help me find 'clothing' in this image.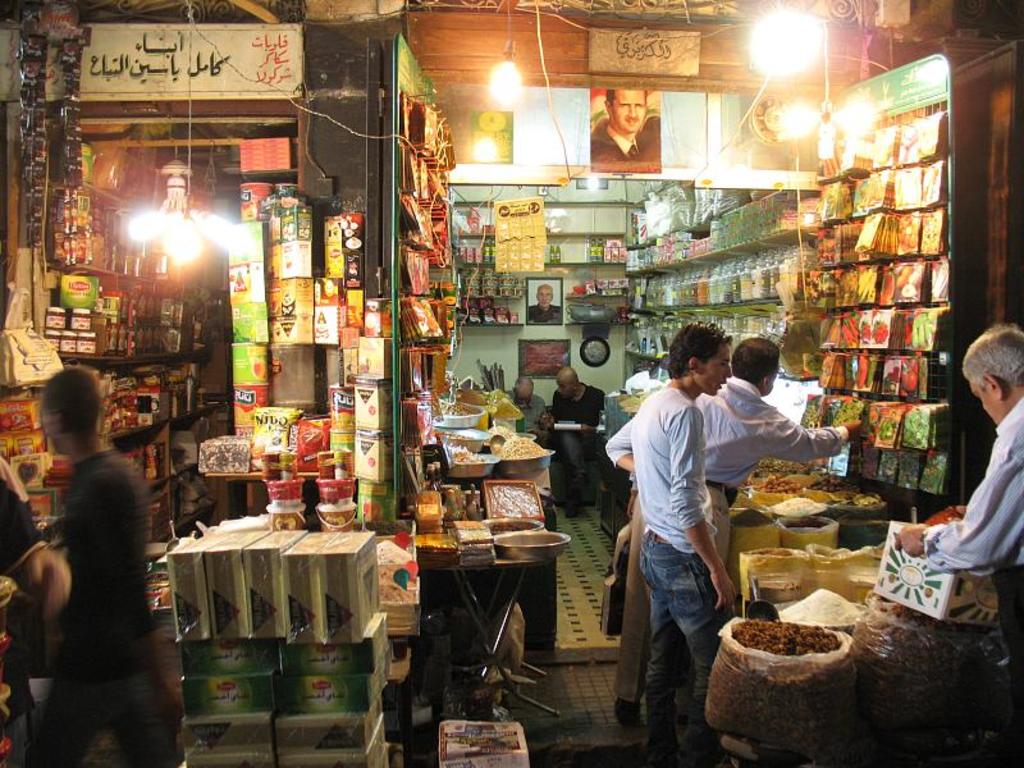
Found it: [499,388,543,438].
